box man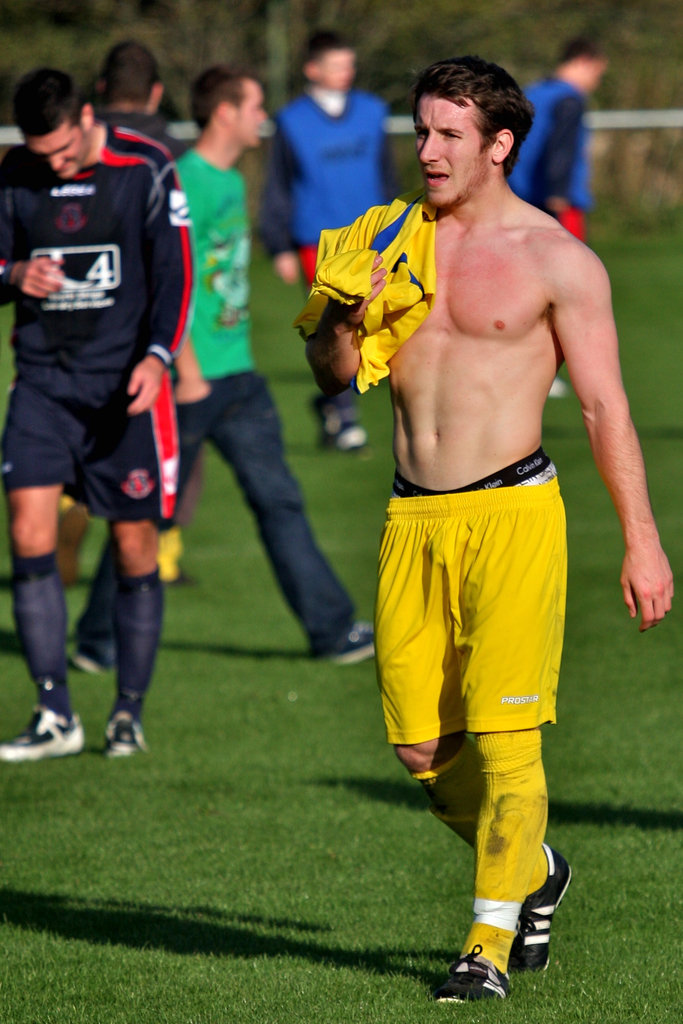
<bbox>96, 33, 207, 150</bbox>
